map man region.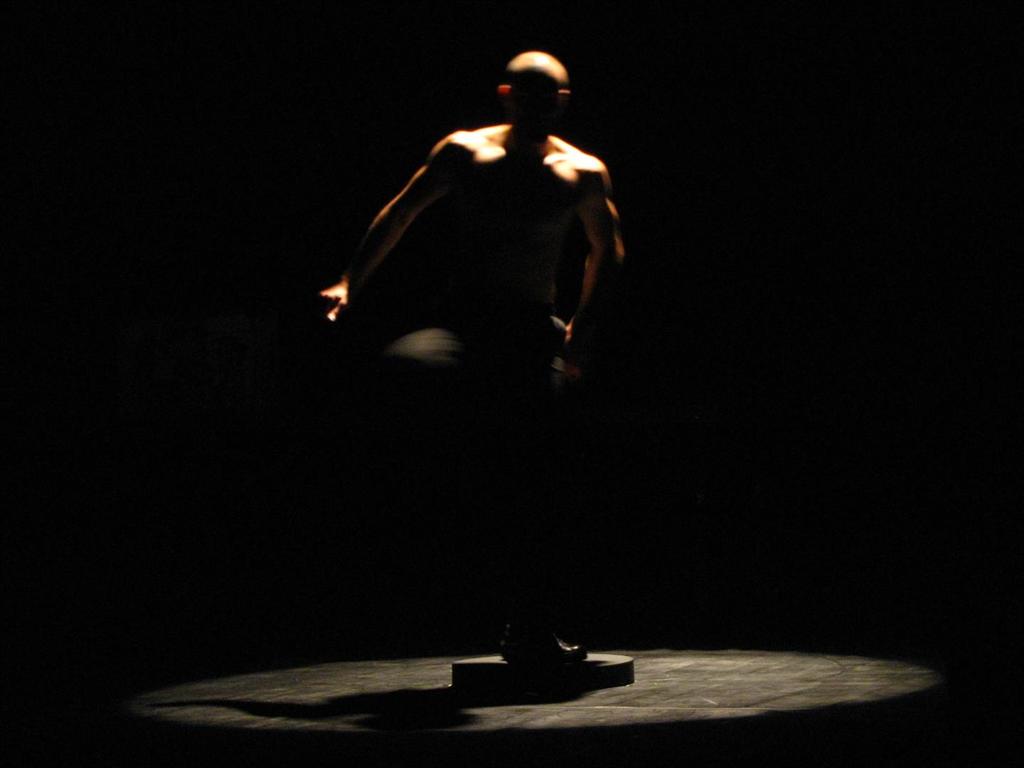
Mapped to 331:45:641:525.
